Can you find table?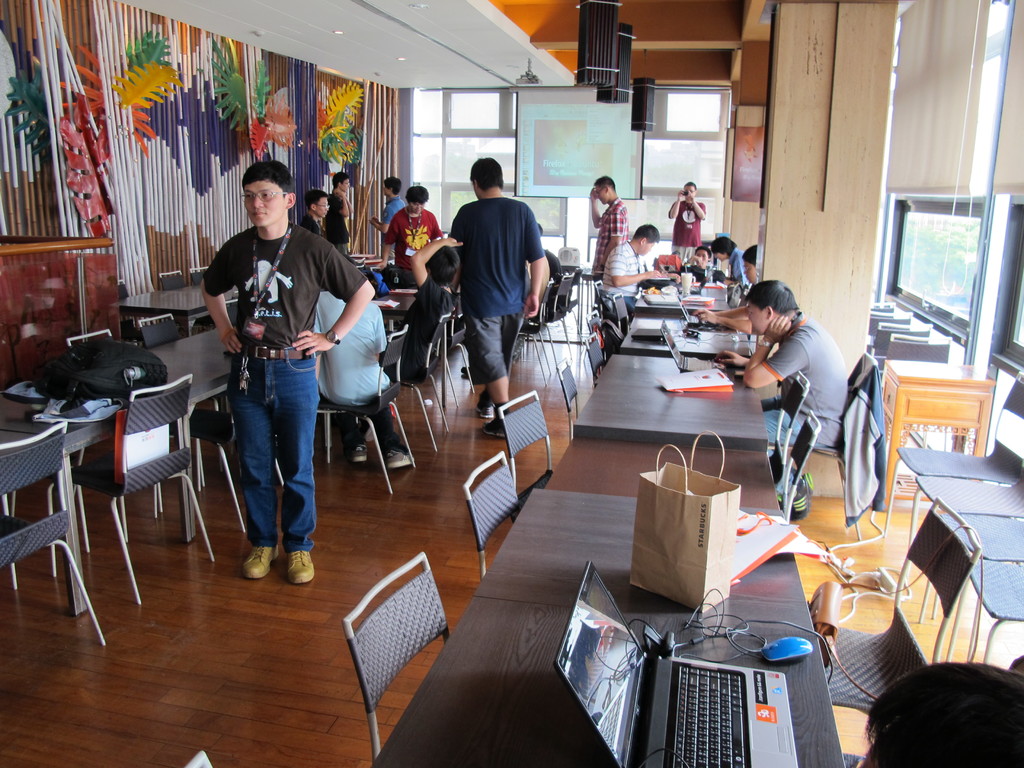
Yes, bounding box: select_region(148, 335, 234, 537).
